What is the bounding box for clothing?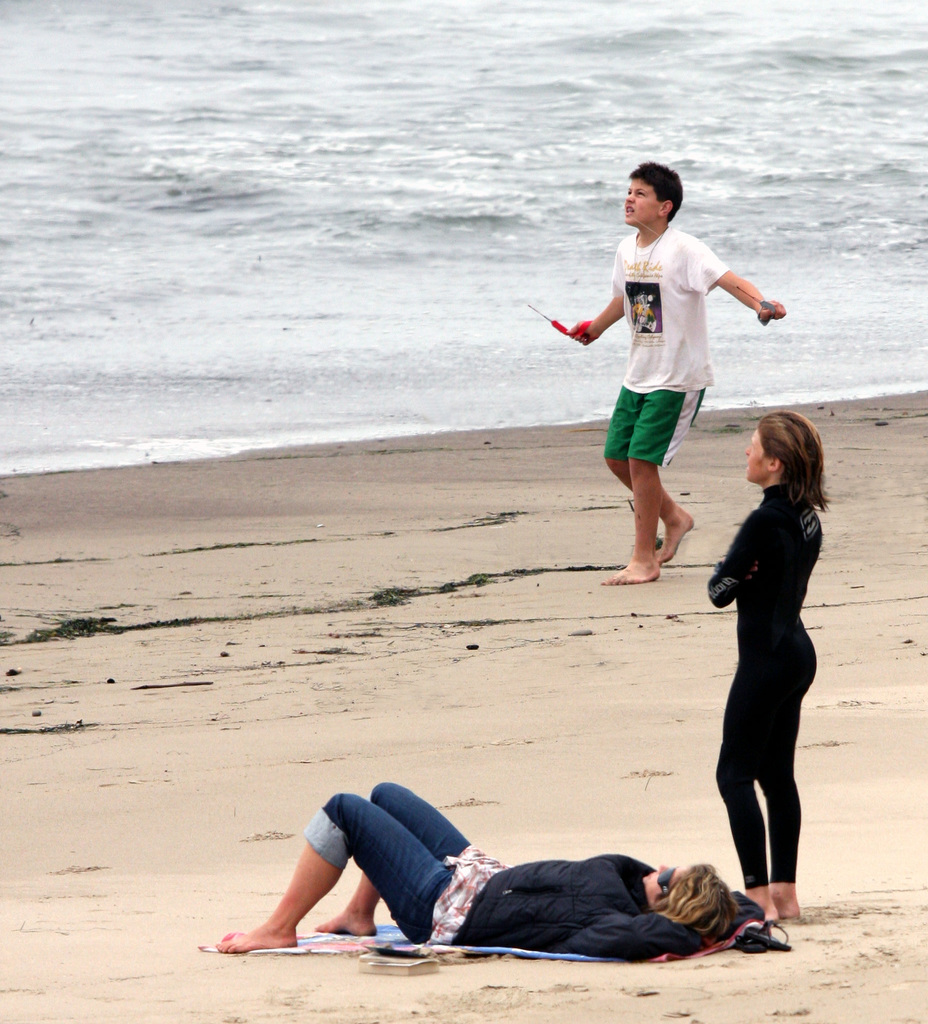
<bbox>705, 483, 824, 889</bbox>.
